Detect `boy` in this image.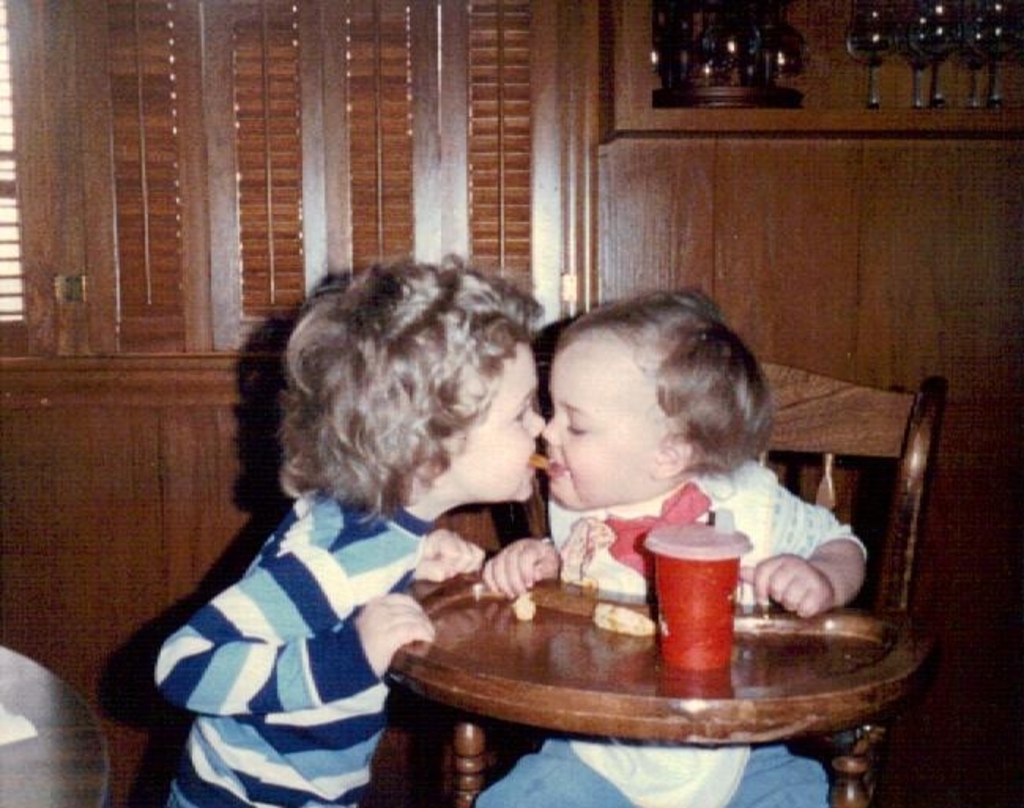
Detection: 135:244:521:807.
